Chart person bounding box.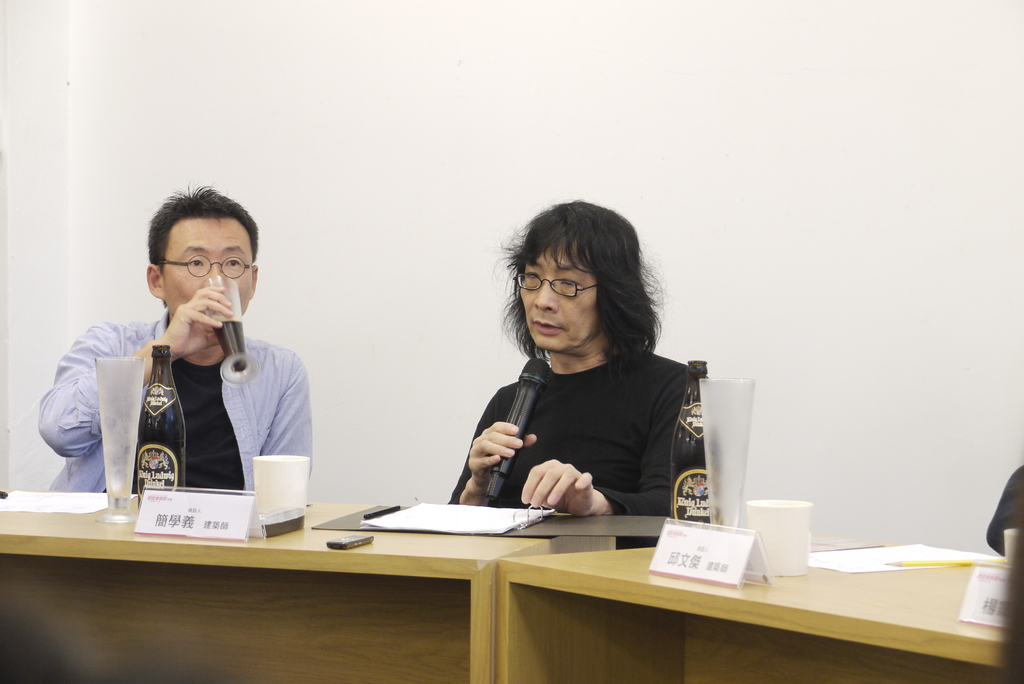
Charted: 36/184/311/503.
